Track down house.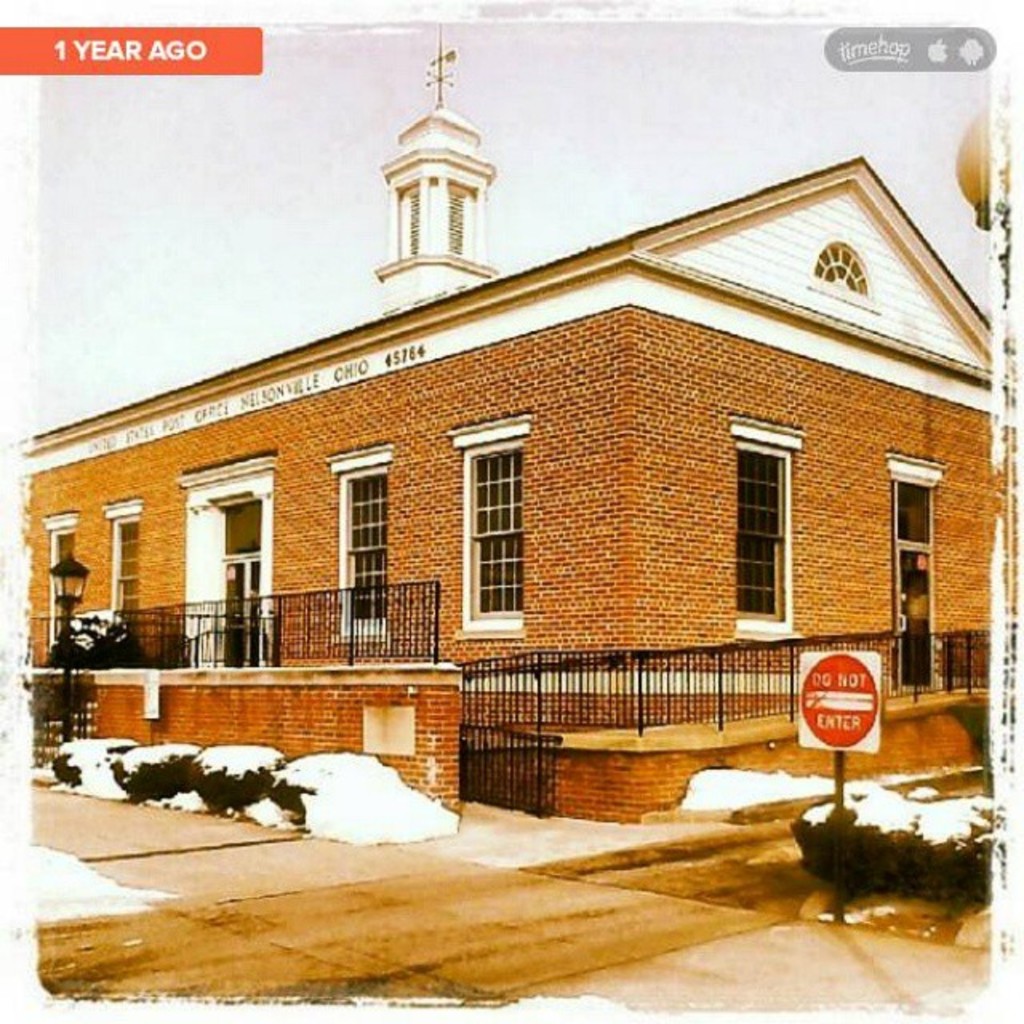
Tracked to [61,85,984,837].
